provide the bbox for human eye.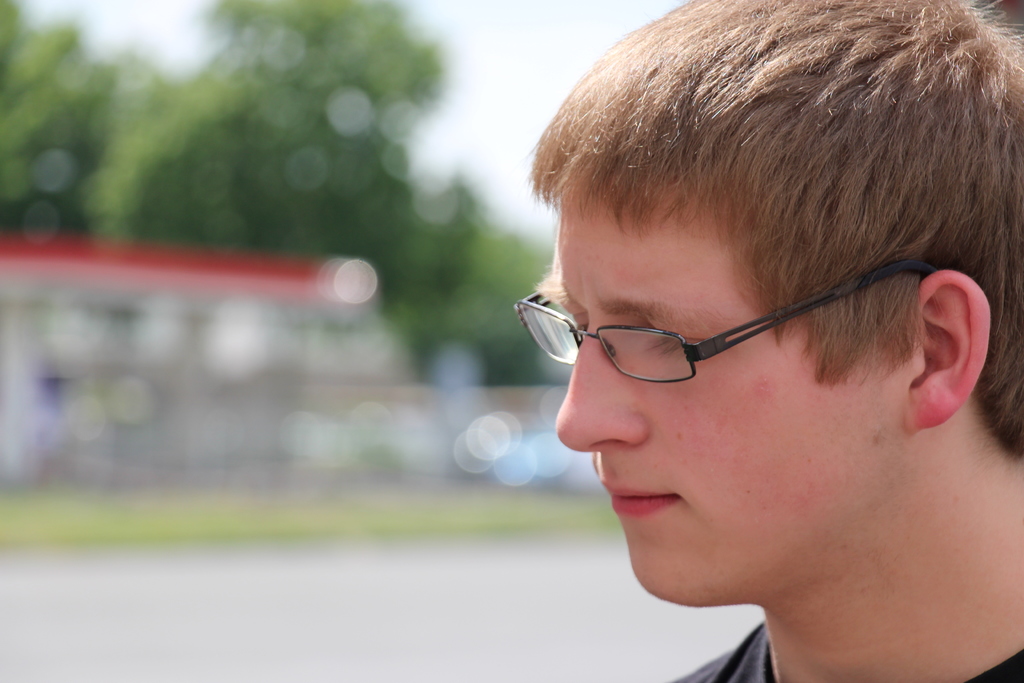
<box>646,327,713,372</box>.
